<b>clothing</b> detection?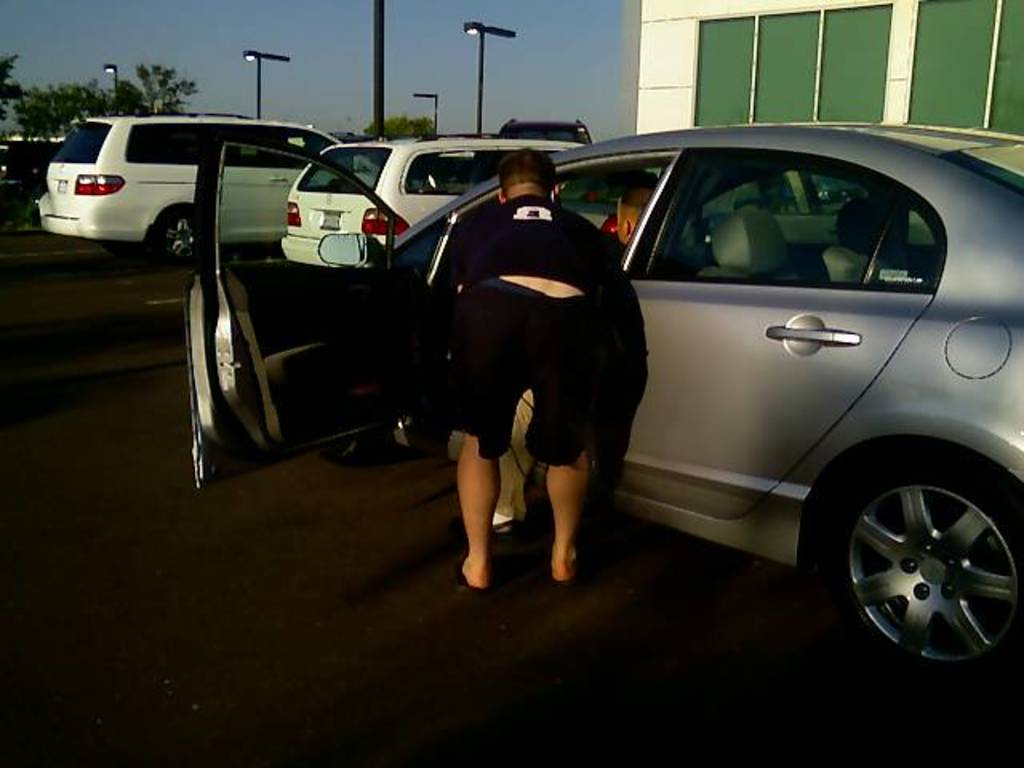
x1=429, y1=173, x2=627, y2=488
